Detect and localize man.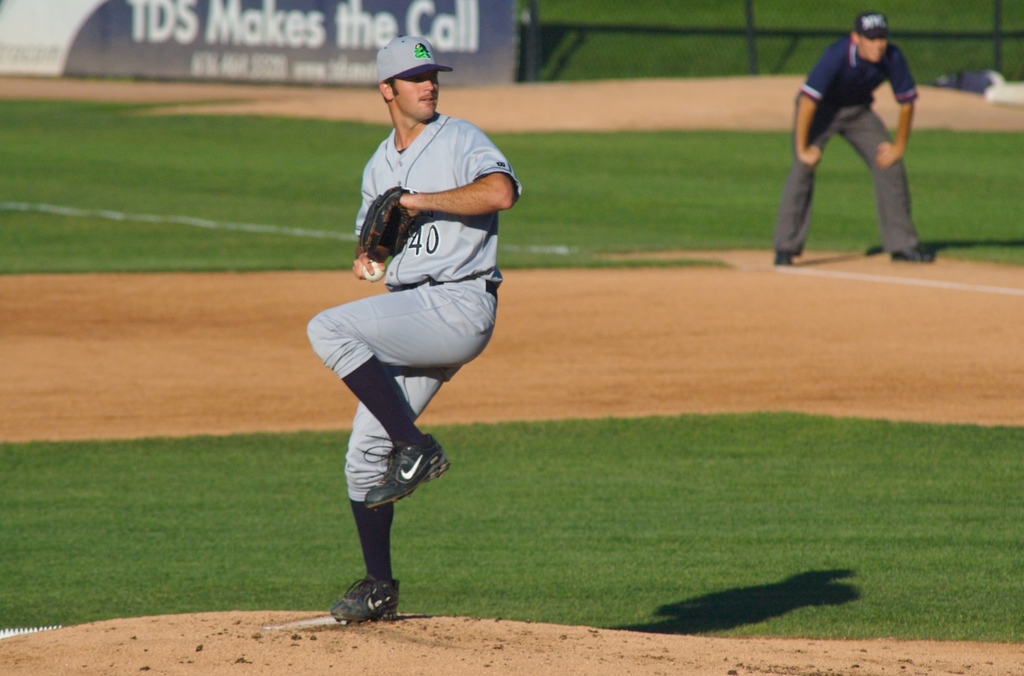
Localized at {"left": 307, "top": 37, "right": 523, "bottom": 616}.
